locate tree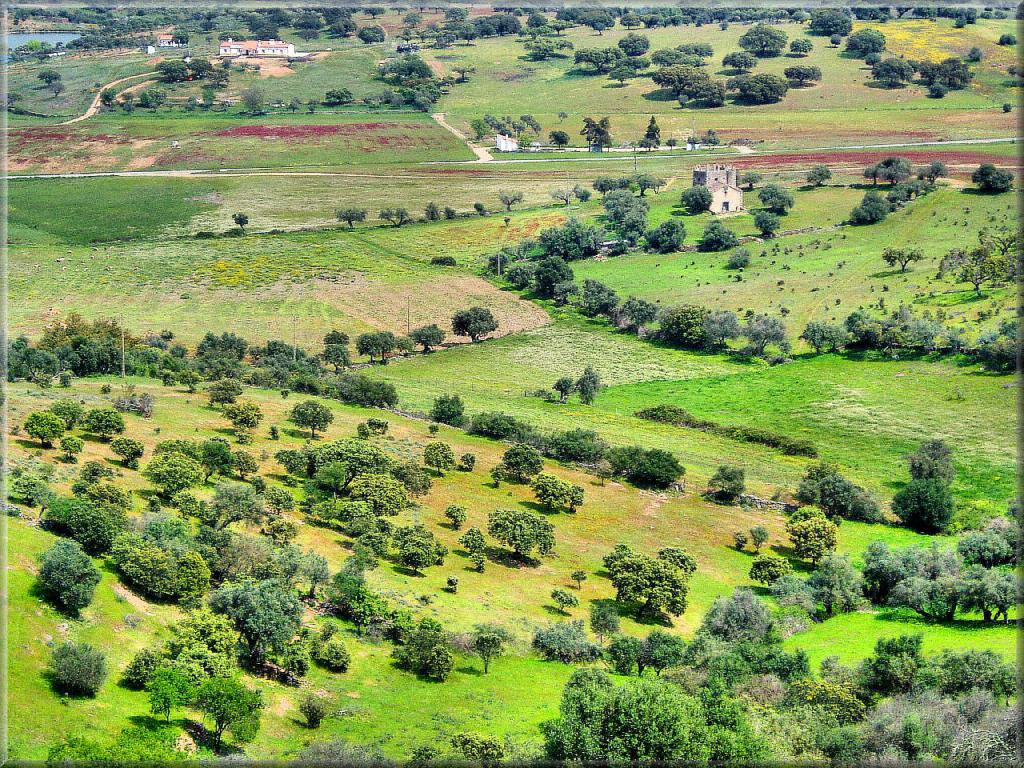
{"x1": 993, "y1": 63, "x2": 1023, "y2": 89}
